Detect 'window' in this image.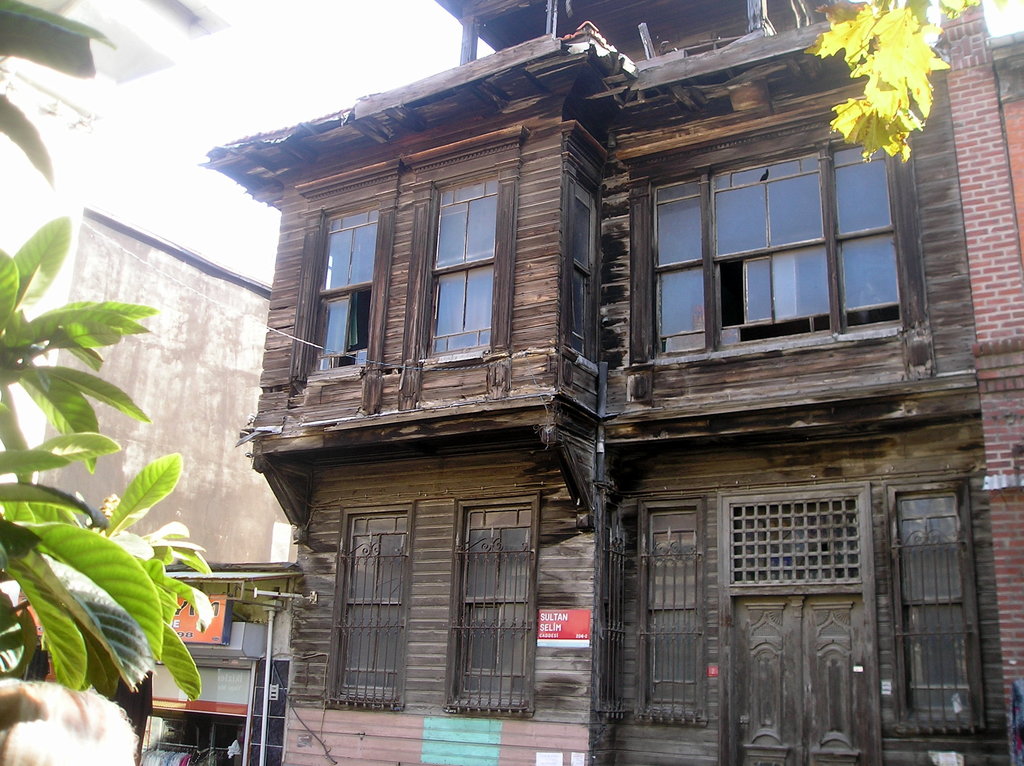
Detection: (x1=323, y1=502, x2=420, y2=712).
